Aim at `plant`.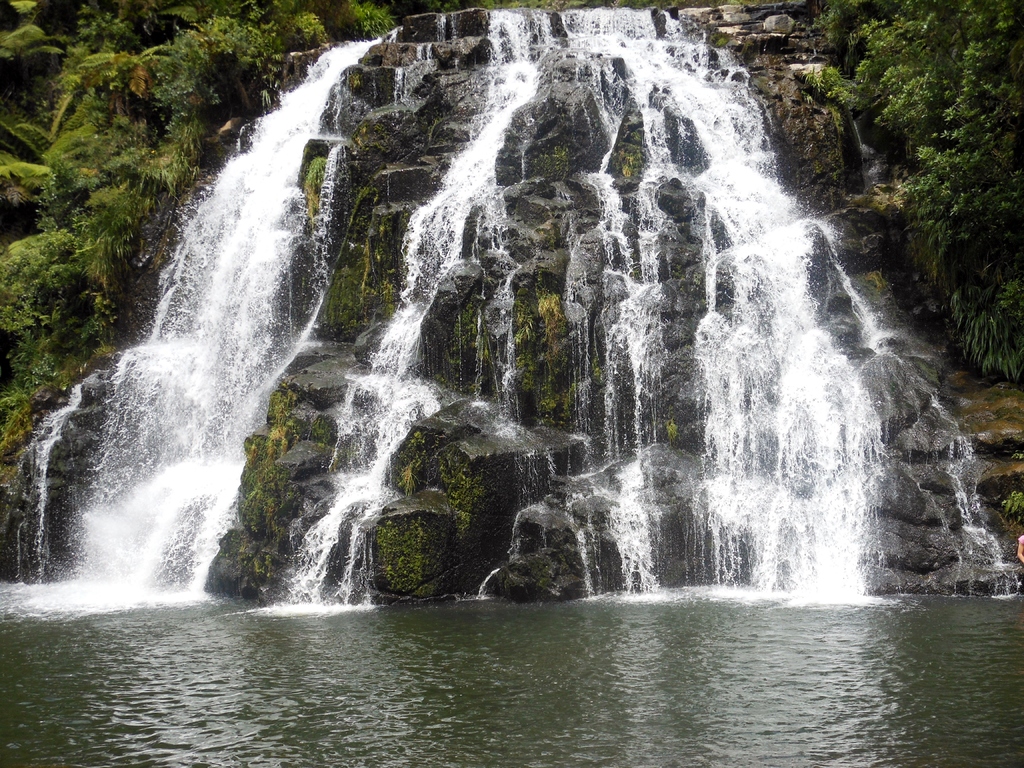
Aimed at bbox=(276, 3, 330, 56).
